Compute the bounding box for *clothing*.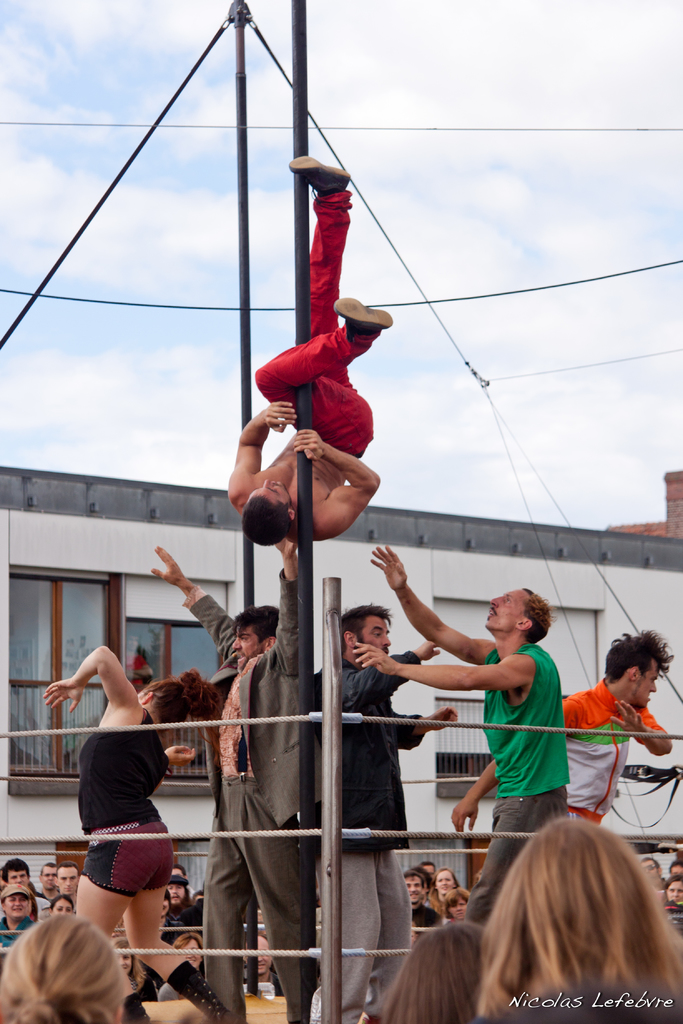
572 662 669 826.
